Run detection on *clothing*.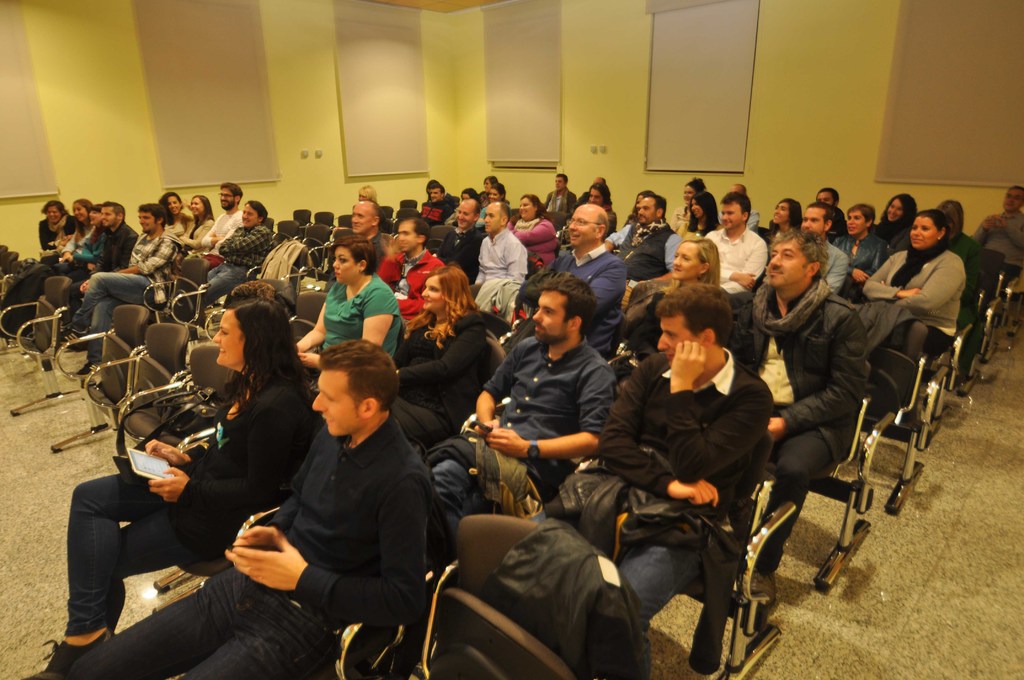
Result: BBox(393, 339, 629, 495).
